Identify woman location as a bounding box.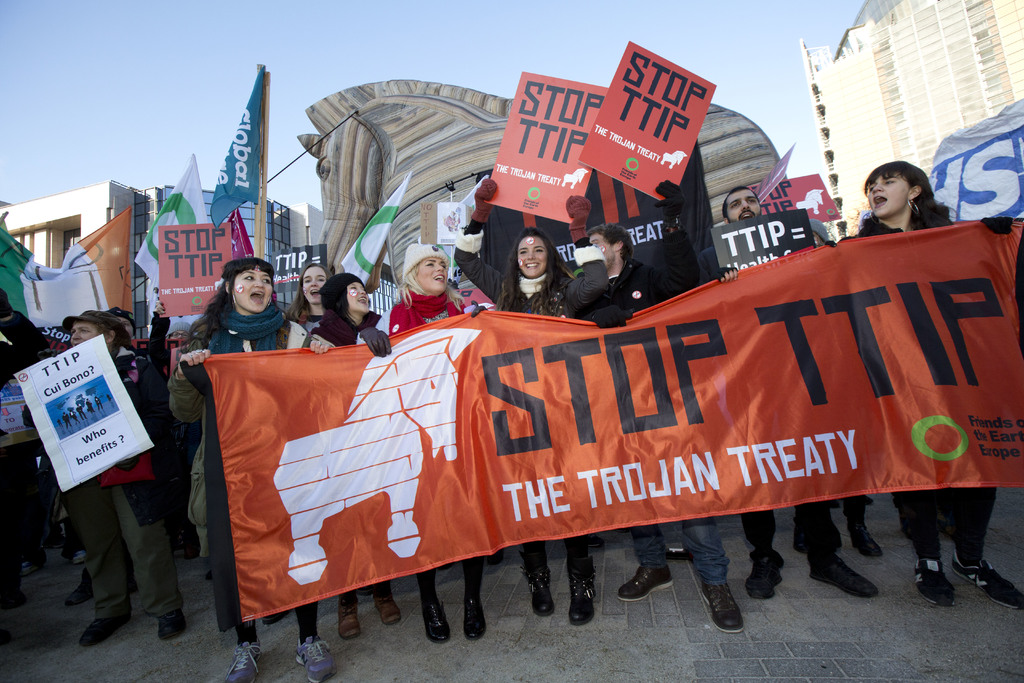
830 158 1020 607.
